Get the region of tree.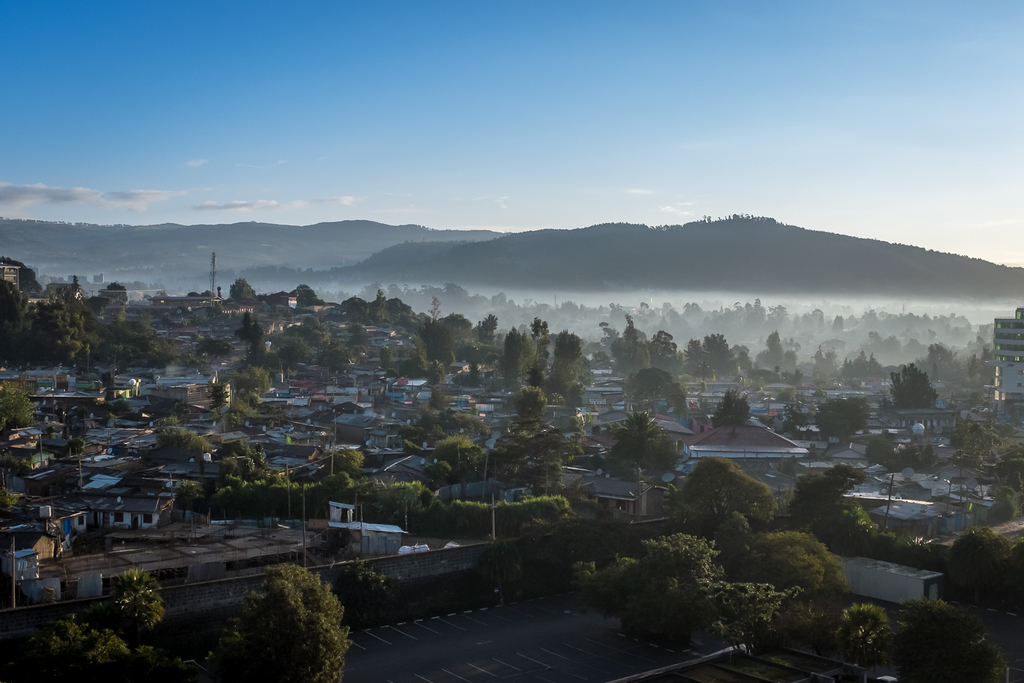
crop(714, 391, 748, 427).
